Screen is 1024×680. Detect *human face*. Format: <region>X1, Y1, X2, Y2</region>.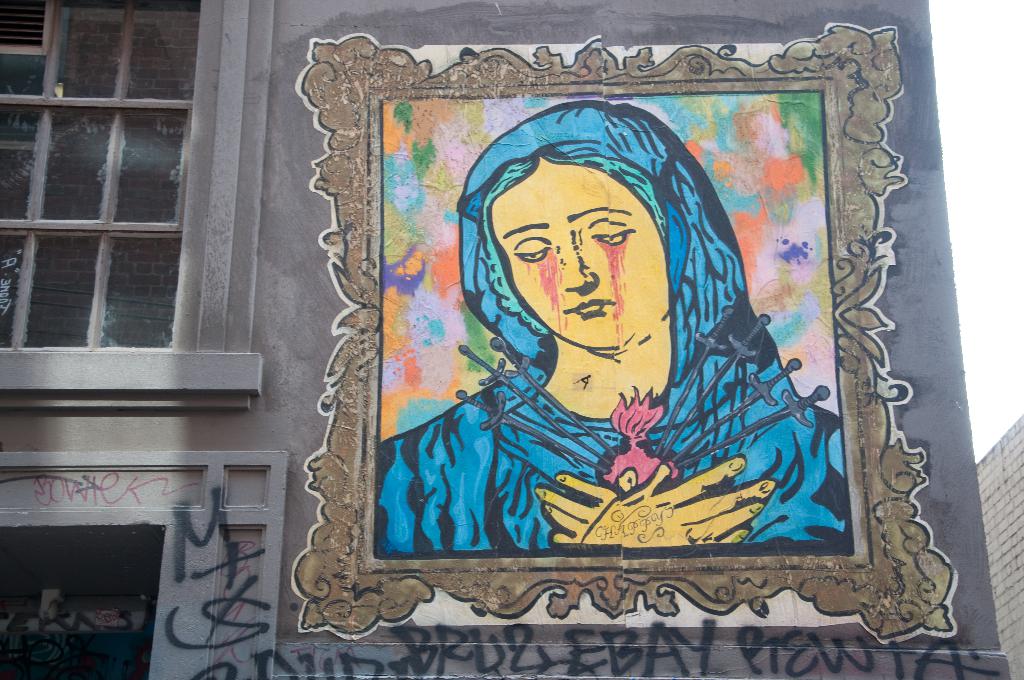
<region>489, 156, 668, 358</region>.
